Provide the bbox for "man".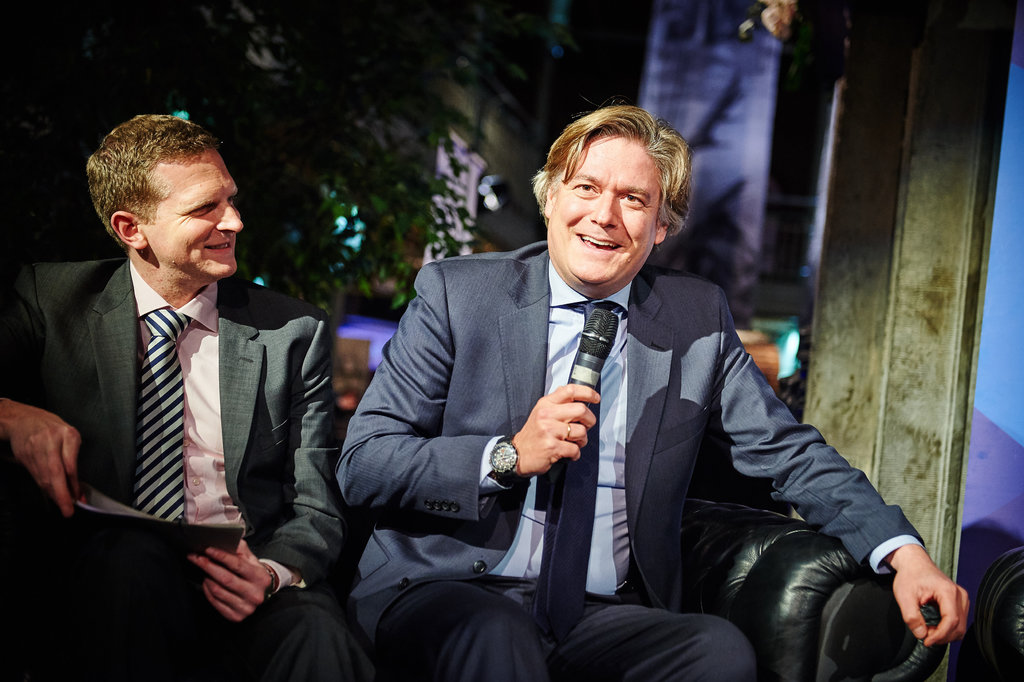
[16,120,346,610].
